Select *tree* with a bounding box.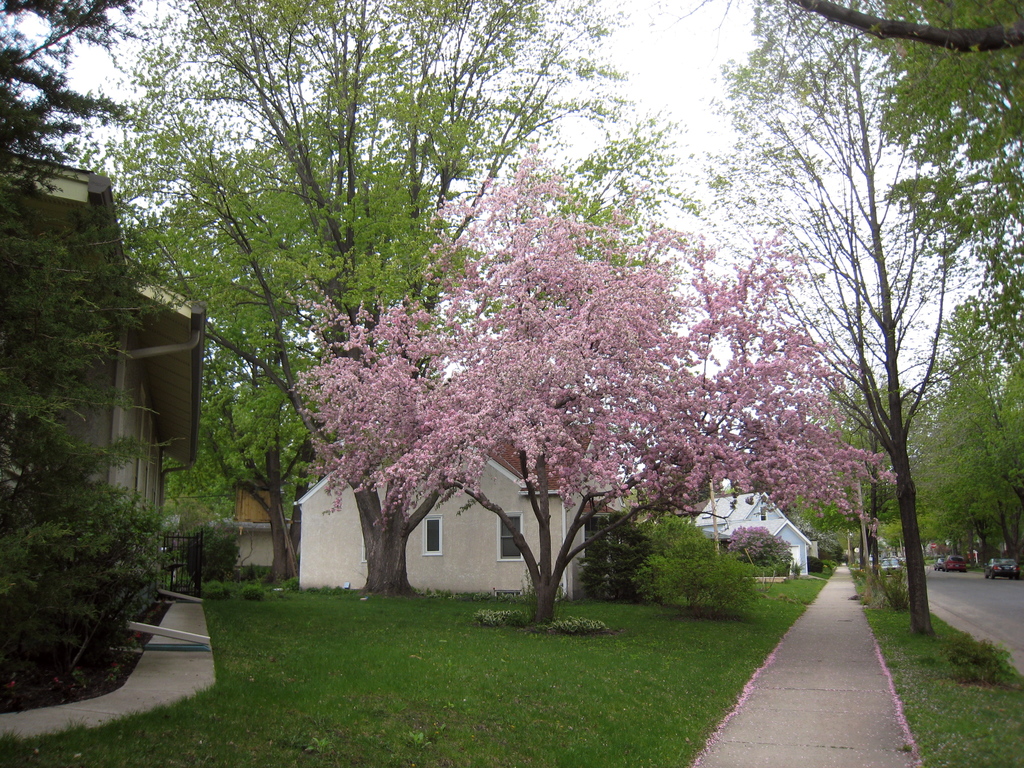
select_region(0, 0, 188, 678).
